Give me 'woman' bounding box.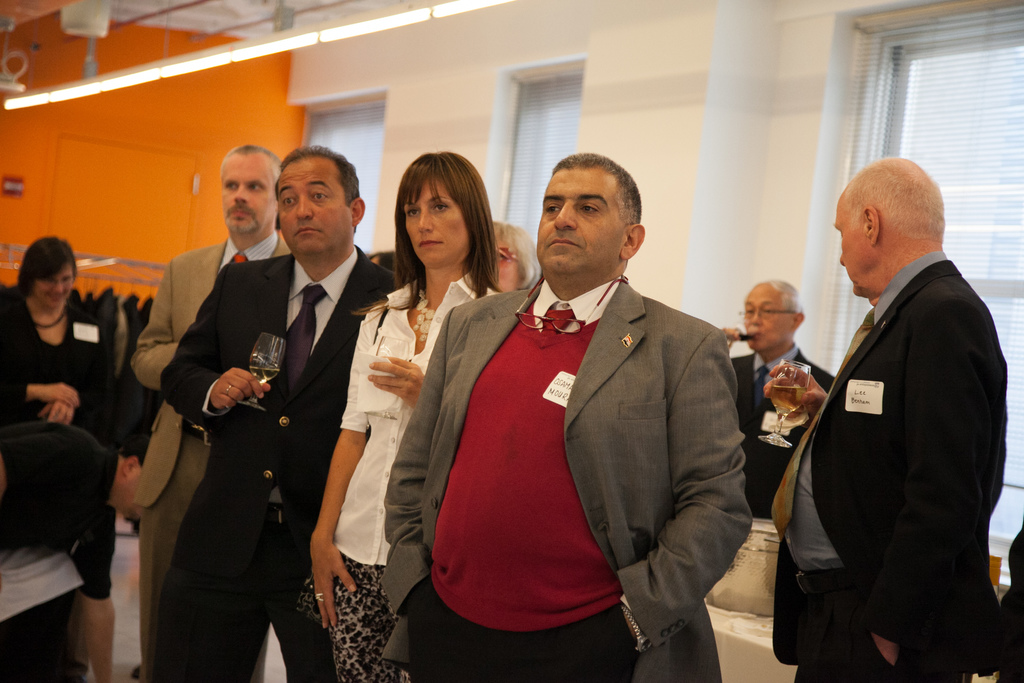
[0,236,109,440].
